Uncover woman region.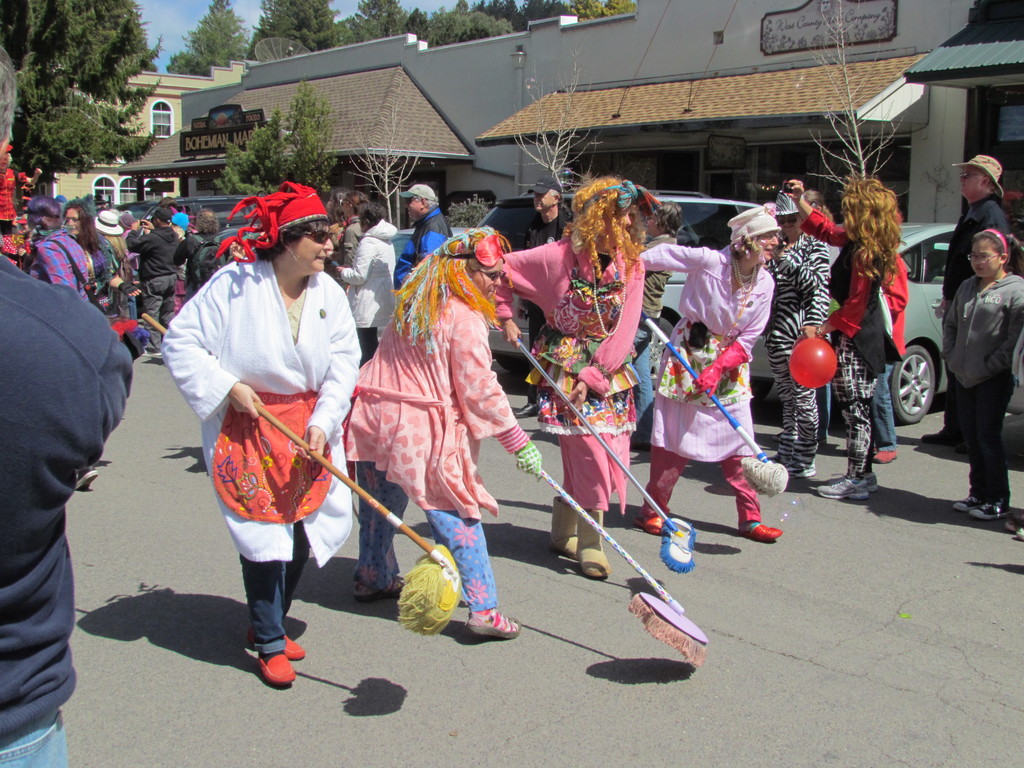
Uncovered: crop(22, 195, 96, 296).
